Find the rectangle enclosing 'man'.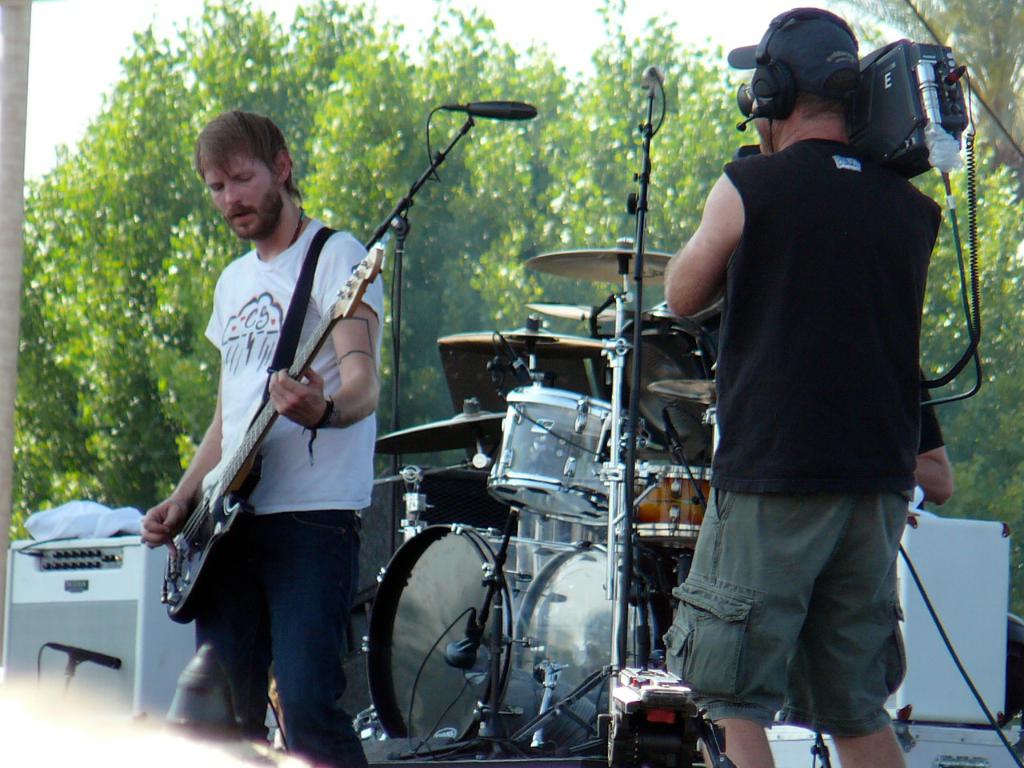
select_region(663, 6, 942, 767).
